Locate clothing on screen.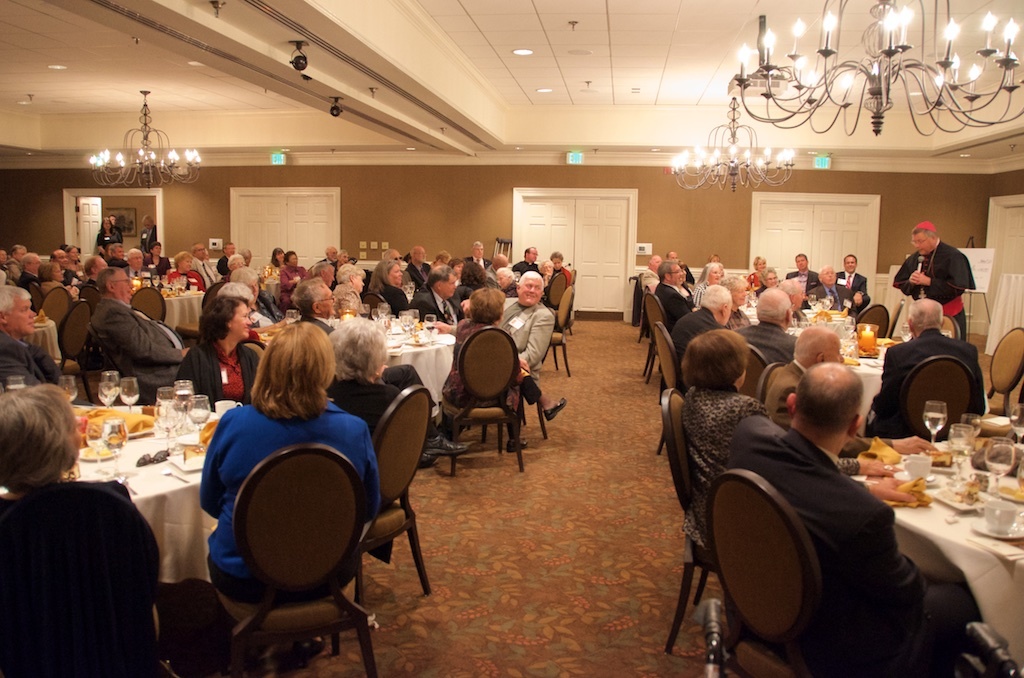
On screen at bbox=[145, 258, 172, 285].
